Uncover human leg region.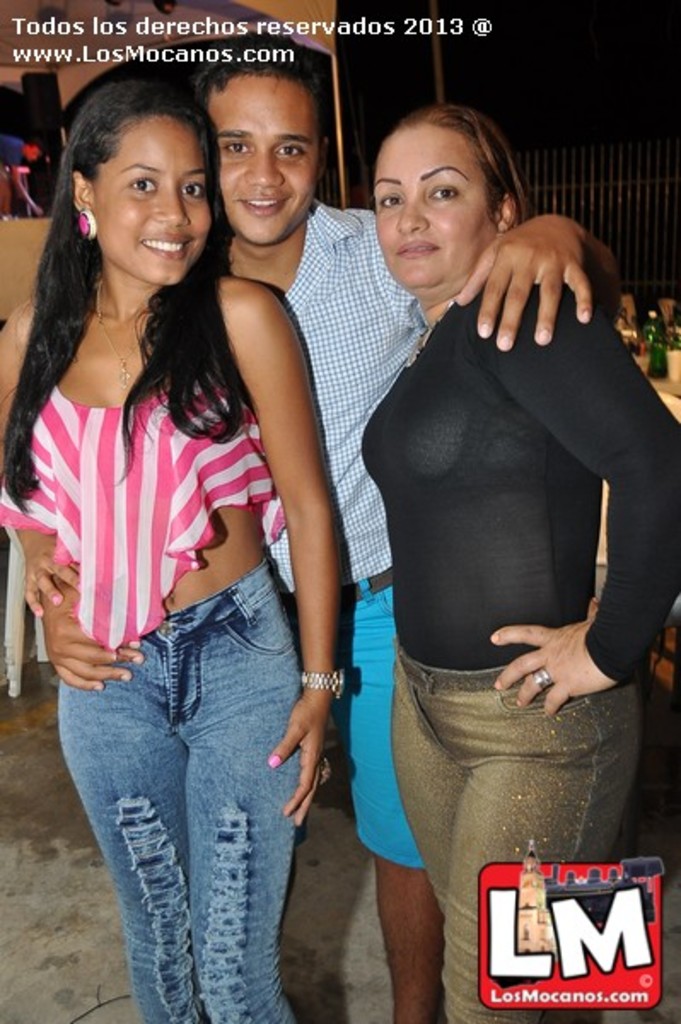
Uncovered: x1=382 y1=683 x2=637 y2=1021.
